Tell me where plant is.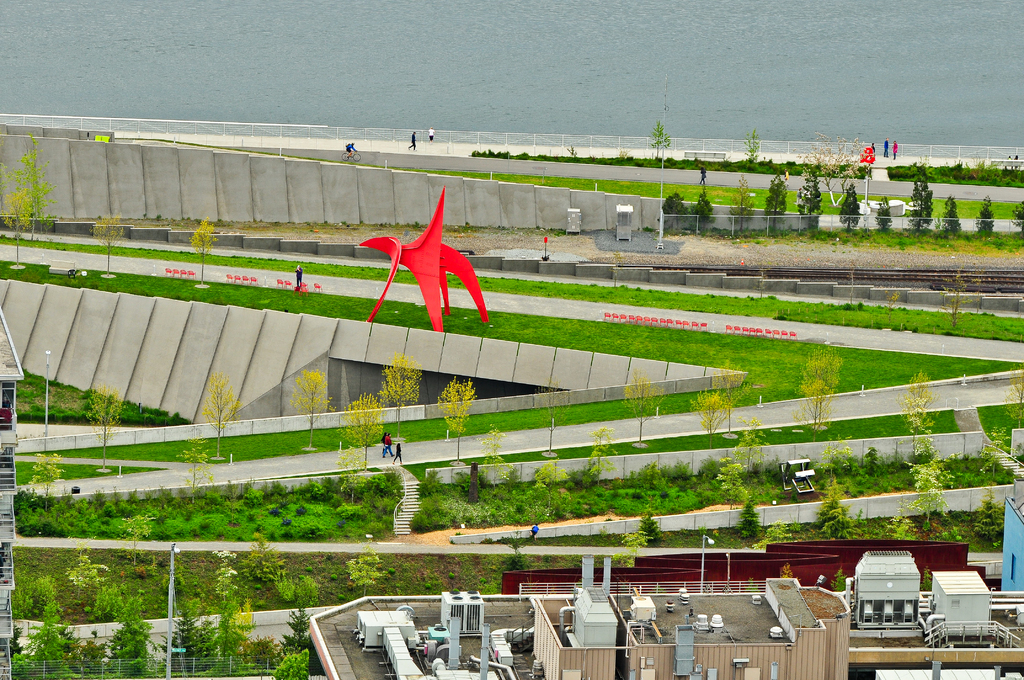
plant is at [924, 567, 941, 595].
